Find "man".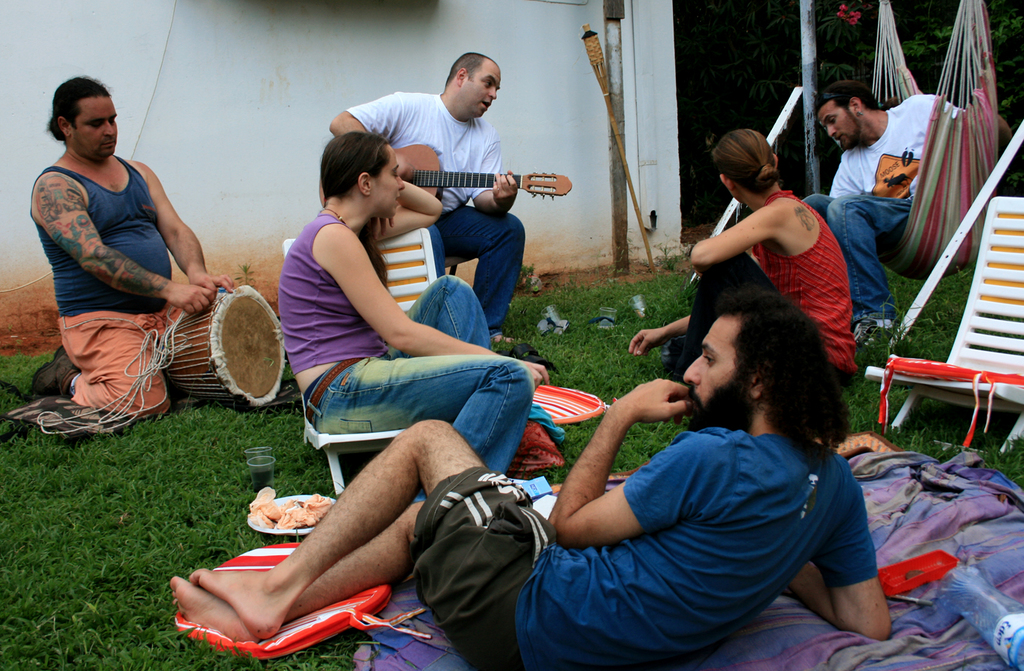
pyautogui.locateOnScreen(329, 48, 534, 356).
